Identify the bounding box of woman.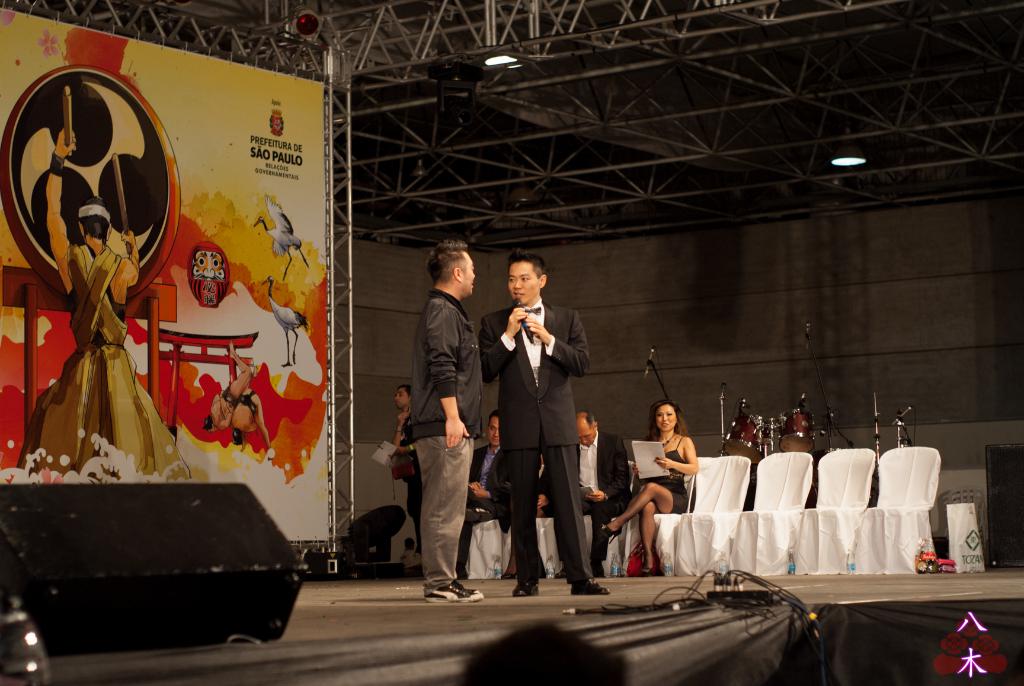
x1=626 y1=394 x2=706 y2=578.
